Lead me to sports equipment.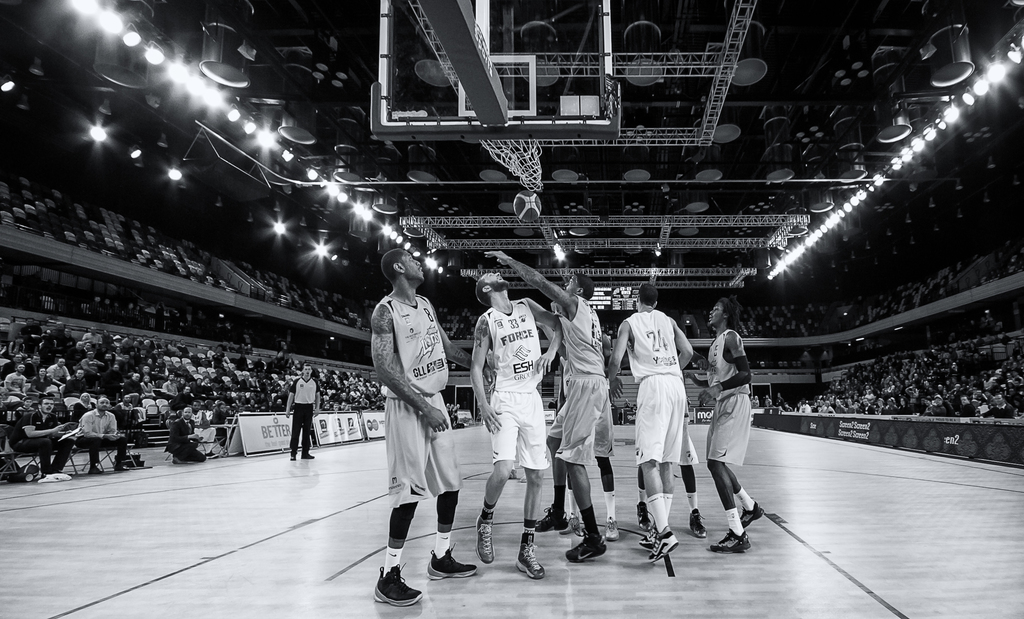
Lead to bbox=[512, 186, 541, 223].
